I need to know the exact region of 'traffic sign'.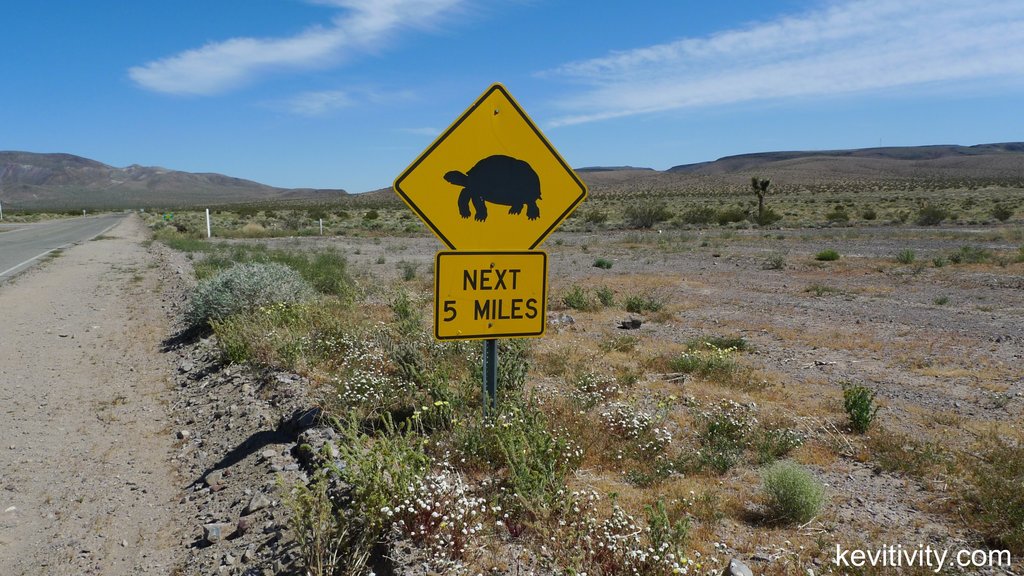
Region: l=394, t=81, r=588, b=251.
